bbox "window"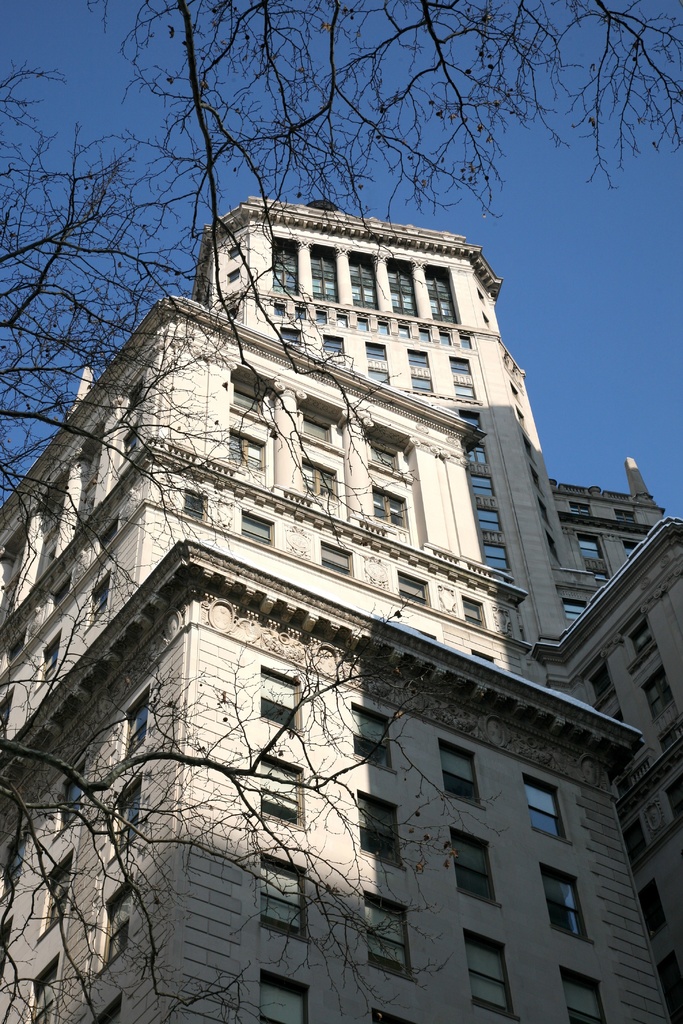
[365,485,404,518]
